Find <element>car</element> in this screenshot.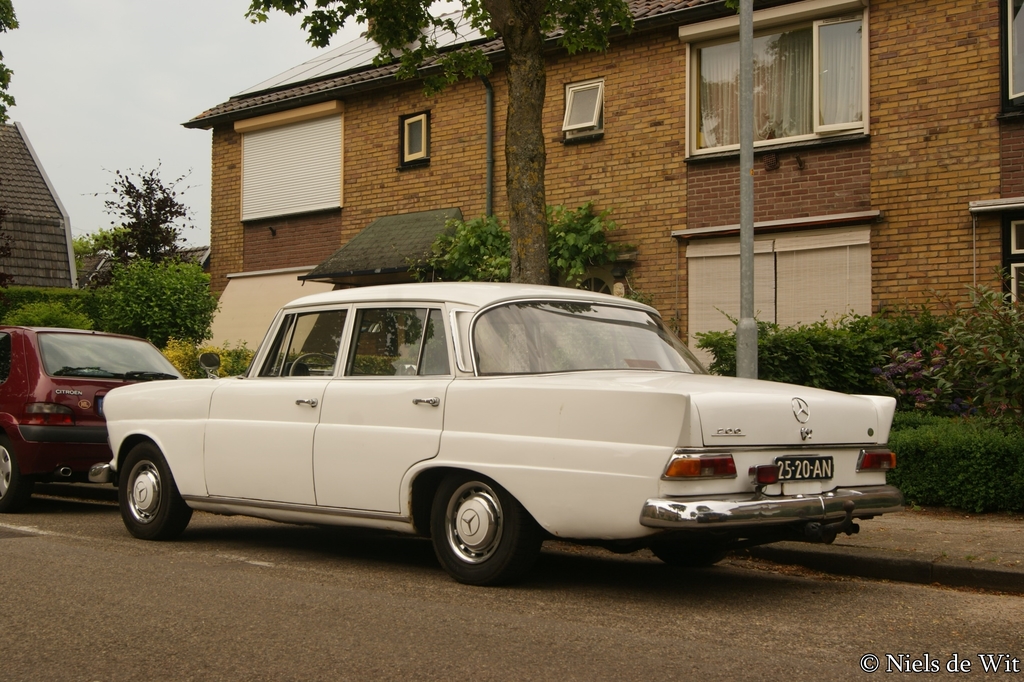
The bounding box for <element>car</element> is (left=79, top=286, right=911, bottom=584).
